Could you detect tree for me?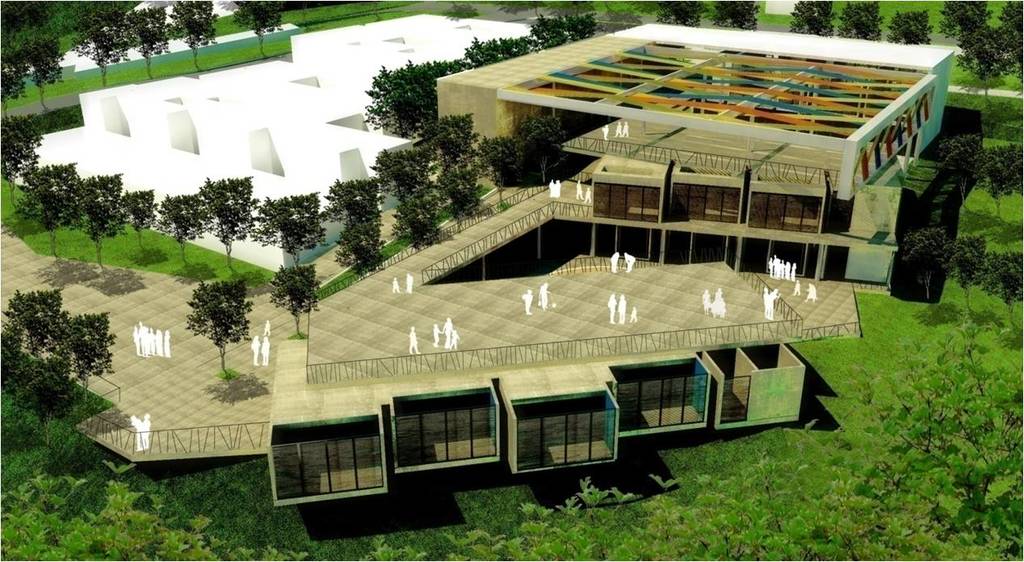
Detection result: {"left": 6, "top": 262, "right": 105, "bottom": 435}.
